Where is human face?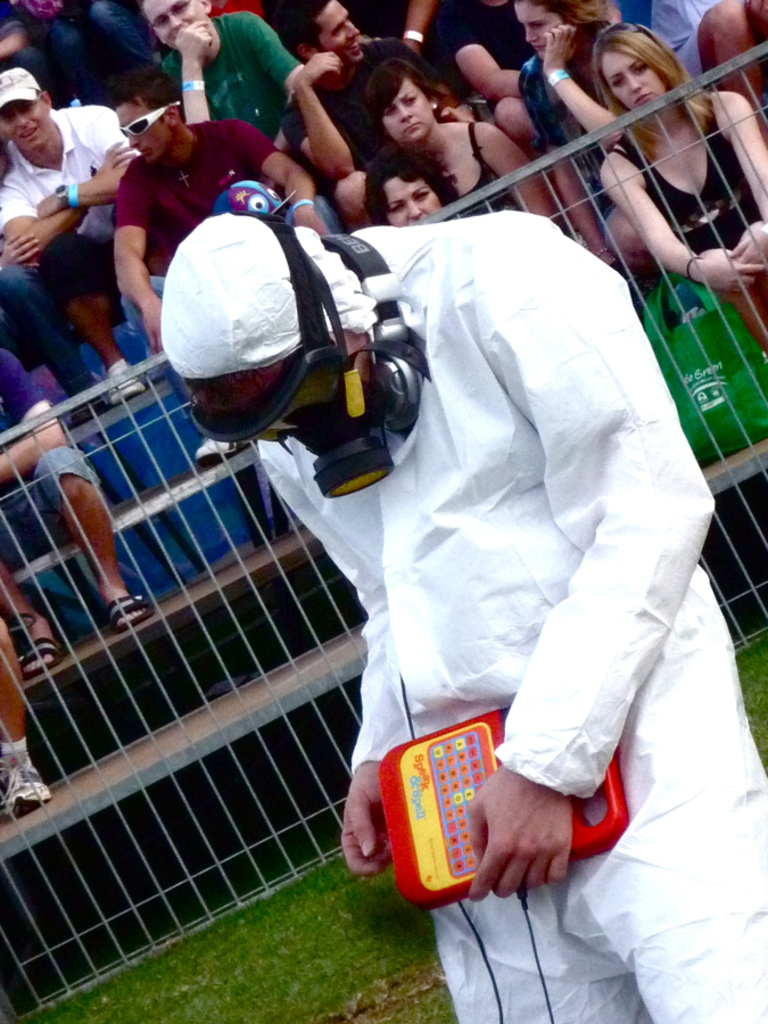
Rect(515, 1, 562, 55).
